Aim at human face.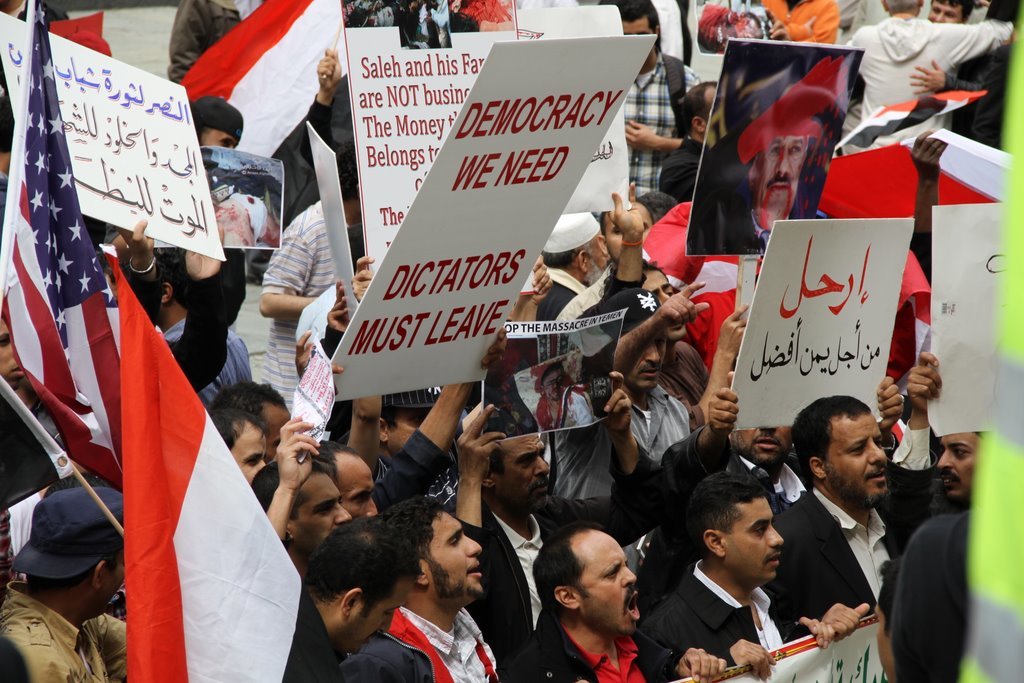
Aimed at [x1=295, y1=475, x2=348, y2=557].
